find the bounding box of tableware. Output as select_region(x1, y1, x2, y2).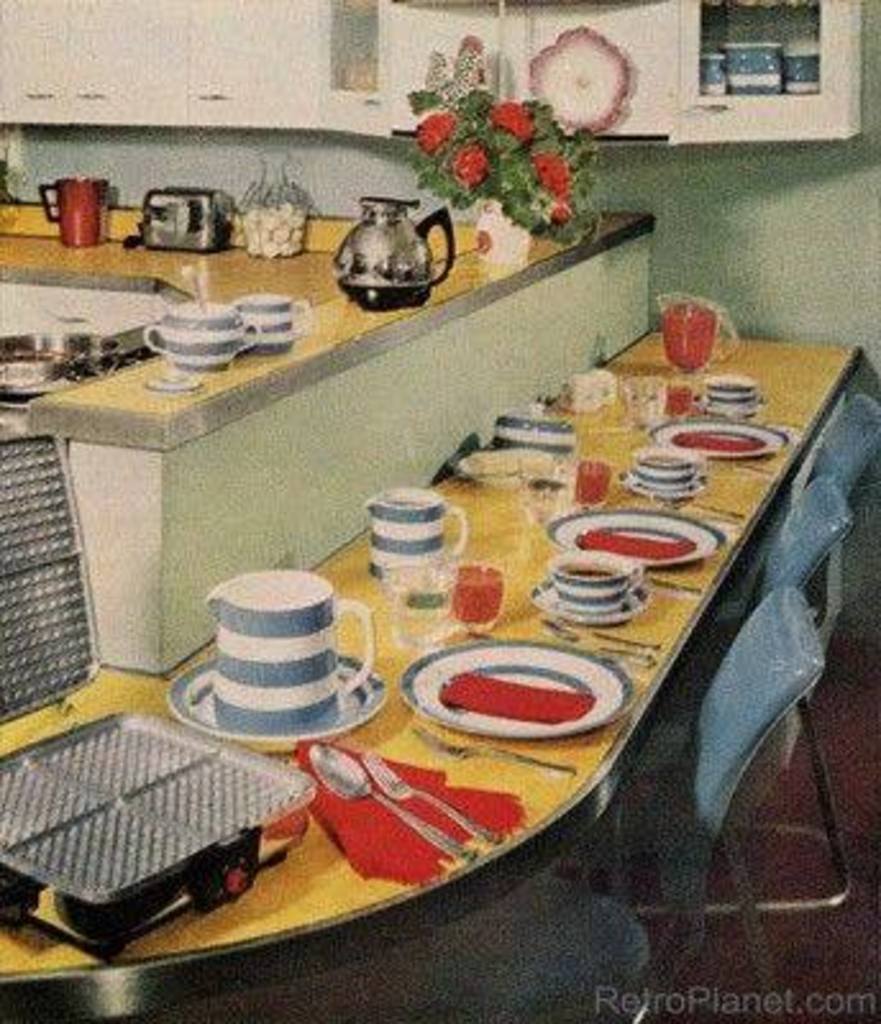
select_region(166, 666, 394, 732).
